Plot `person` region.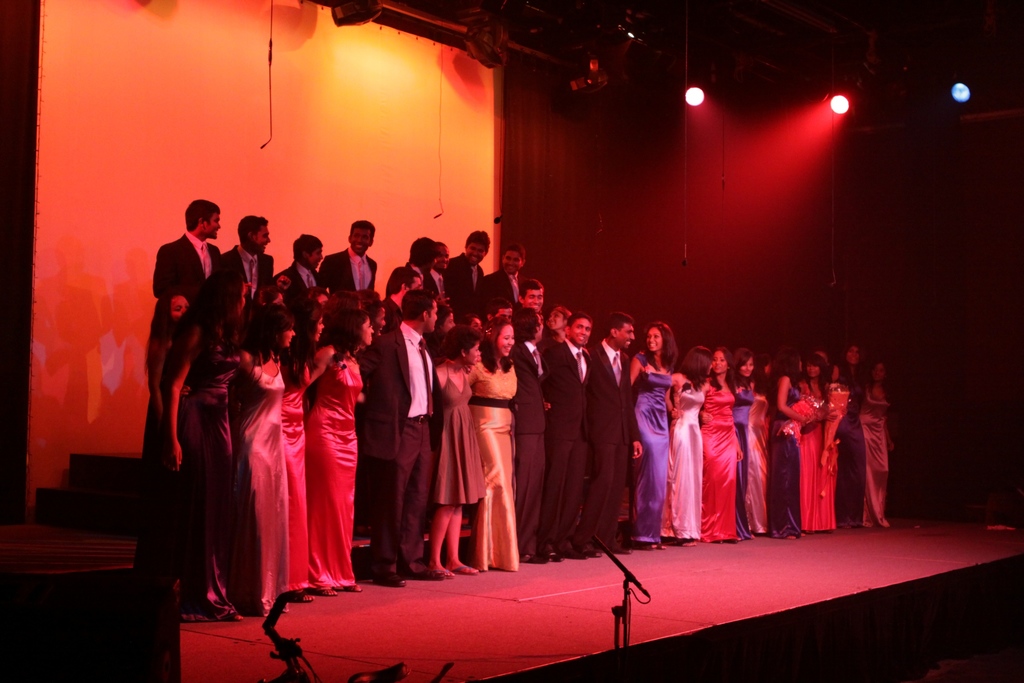
Plotted at (430, 328, 490, 588).
